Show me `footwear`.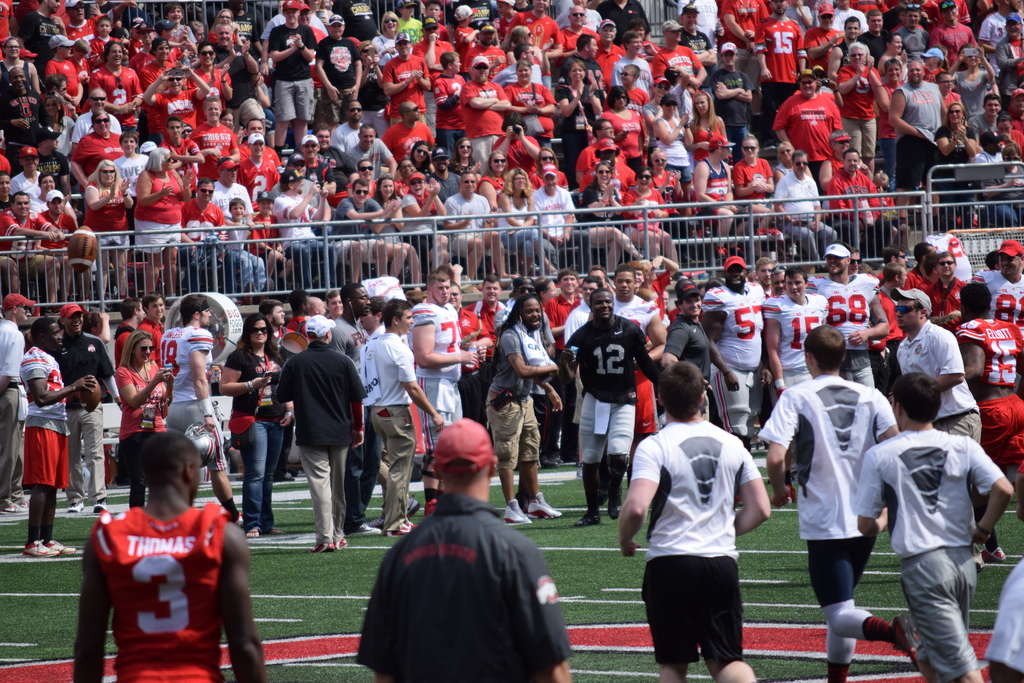
`footwear` is here: 488:496:530:527.
